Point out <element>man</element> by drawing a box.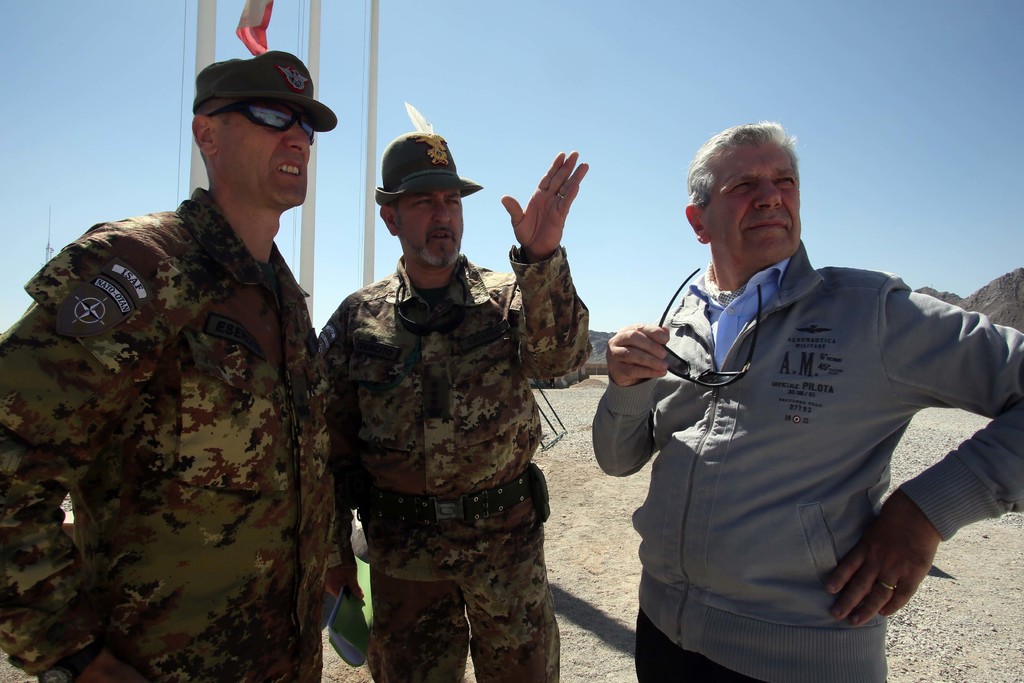
detection(0, 41, 337, 682).
